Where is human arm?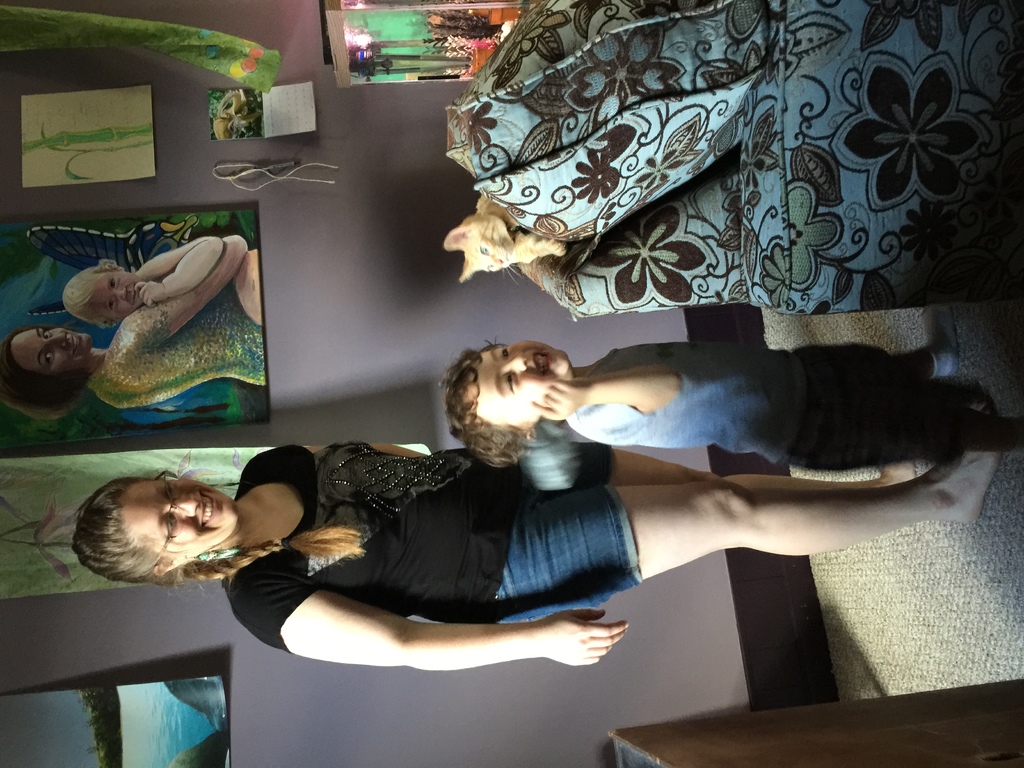
region(133, 239, 228, 308).
